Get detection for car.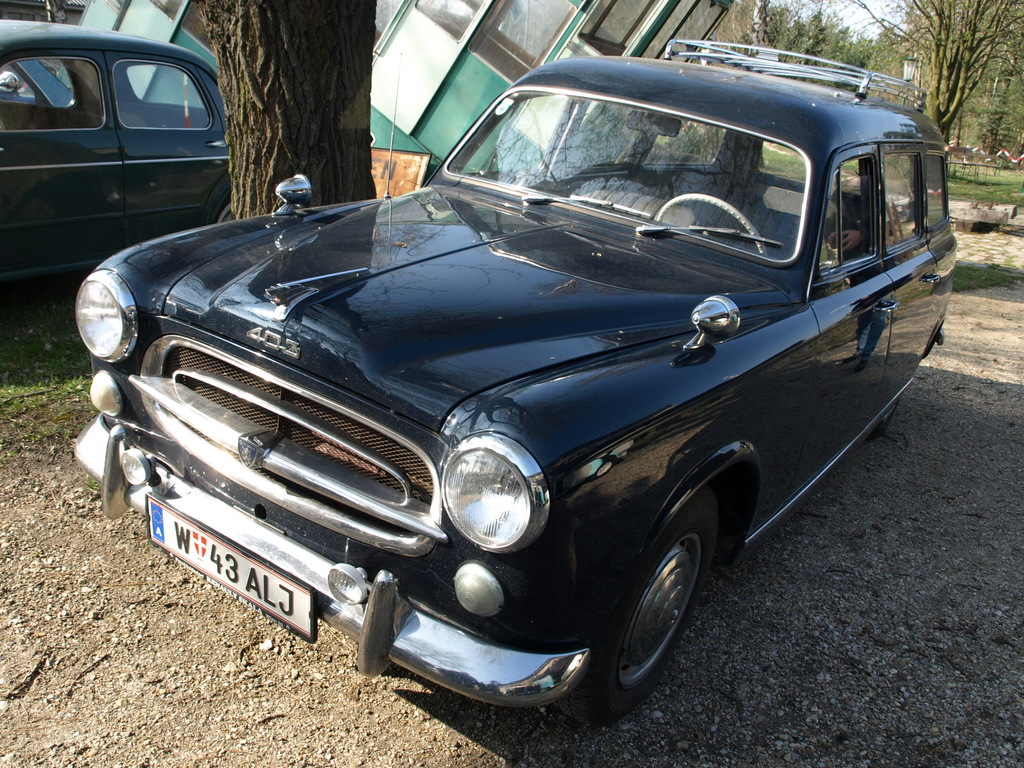
Detection: (x1=0, y1=13, x2=236, y2=285).
